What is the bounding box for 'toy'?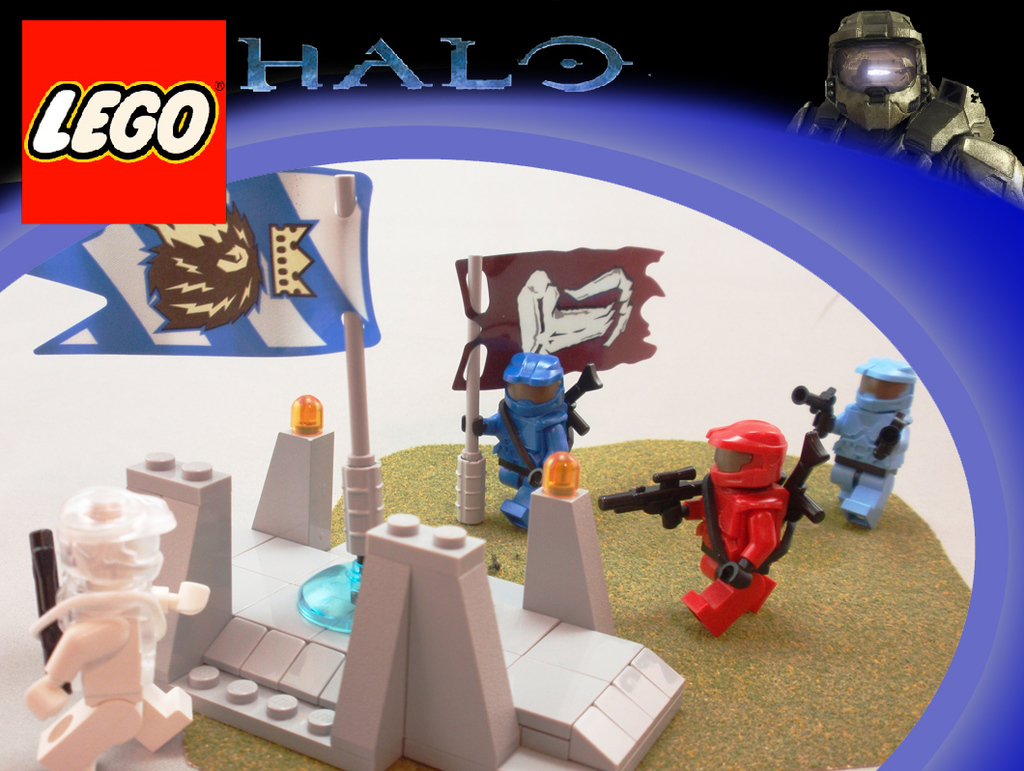
[829, 357, 915, 531].
